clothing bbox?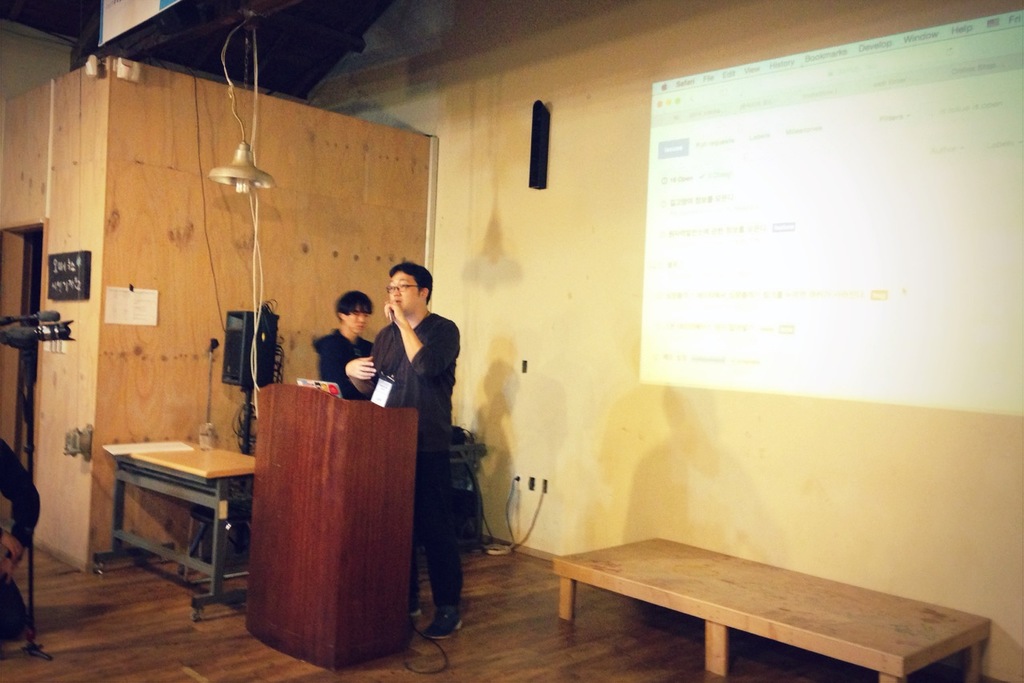
rect(364, 308, 462, 611)
